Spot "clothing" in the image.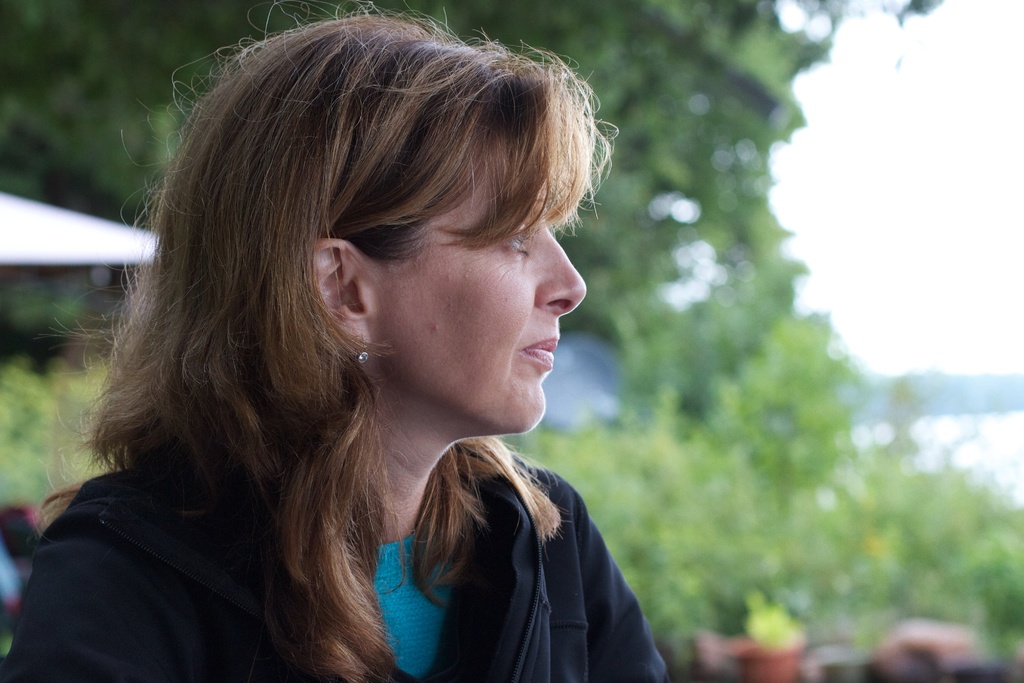
"clothing" found at bbox(211, 366, 673, 672).
